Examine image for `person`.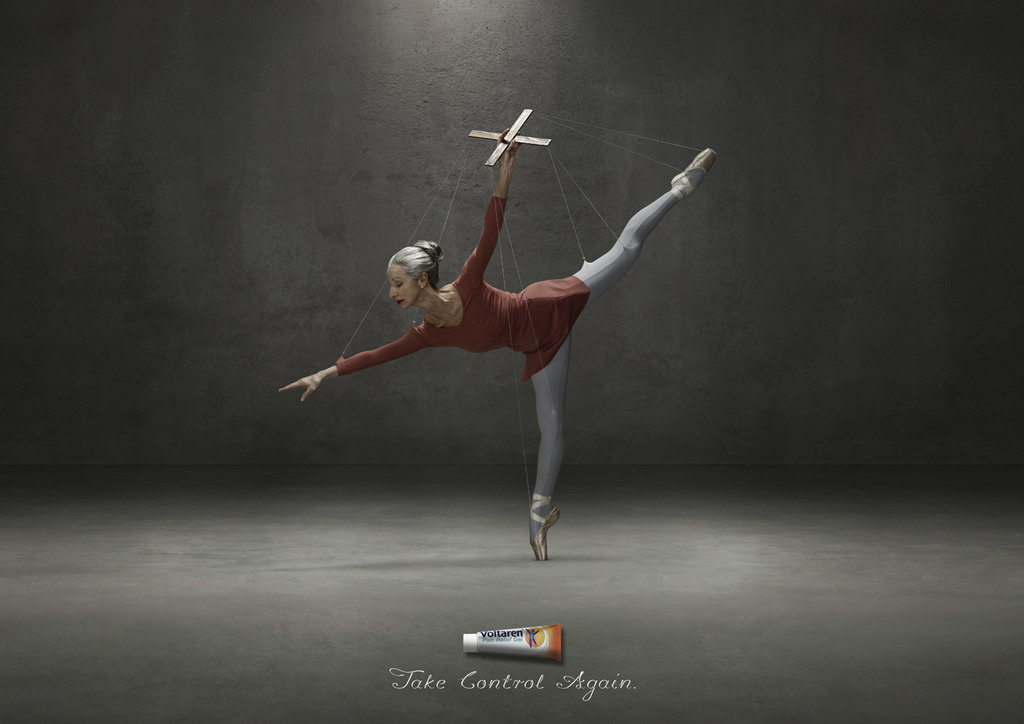
Examination result: 274 104 718 567.
